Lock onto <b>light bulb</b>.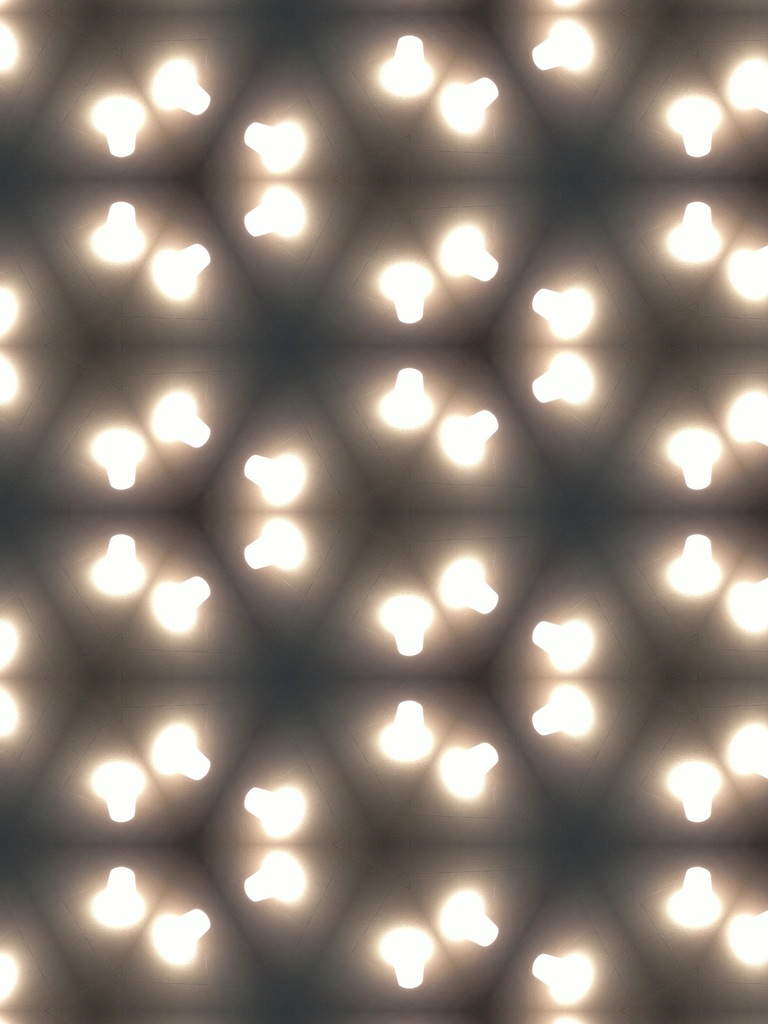
Locked: [x1=0, y1=13, x2=20, y2=70].
